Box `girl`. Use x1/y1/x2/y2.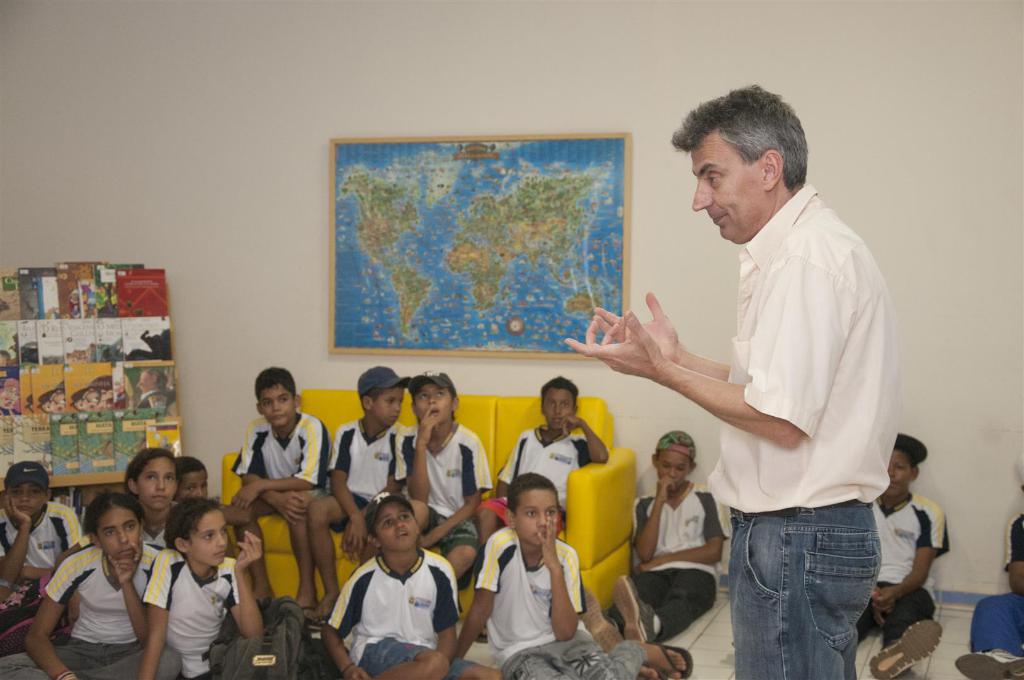
148/507/316/679.
